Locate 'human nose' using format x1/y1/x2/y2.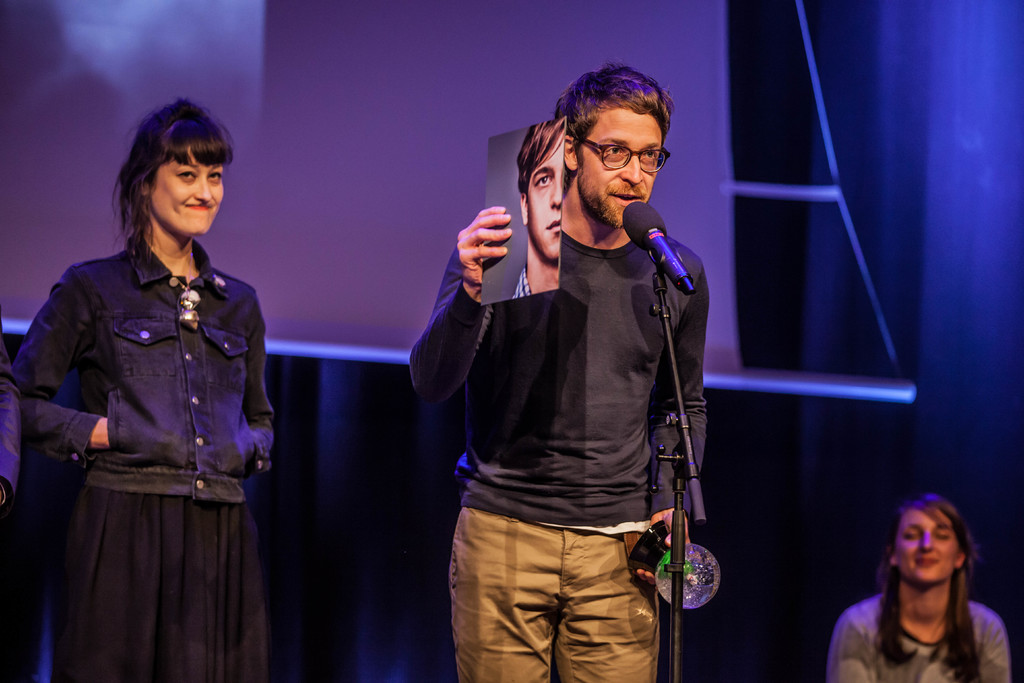
616/156/643/186.
